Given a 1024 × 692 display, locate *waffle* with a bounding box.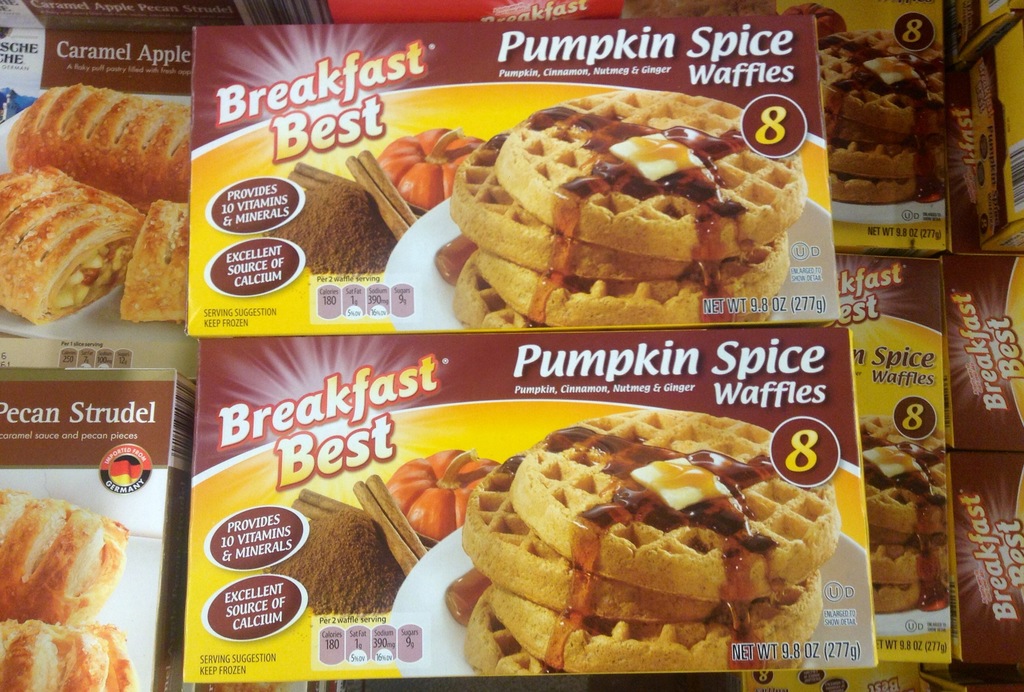
Located: (left=495, top=90, right=807, bottom=263).
